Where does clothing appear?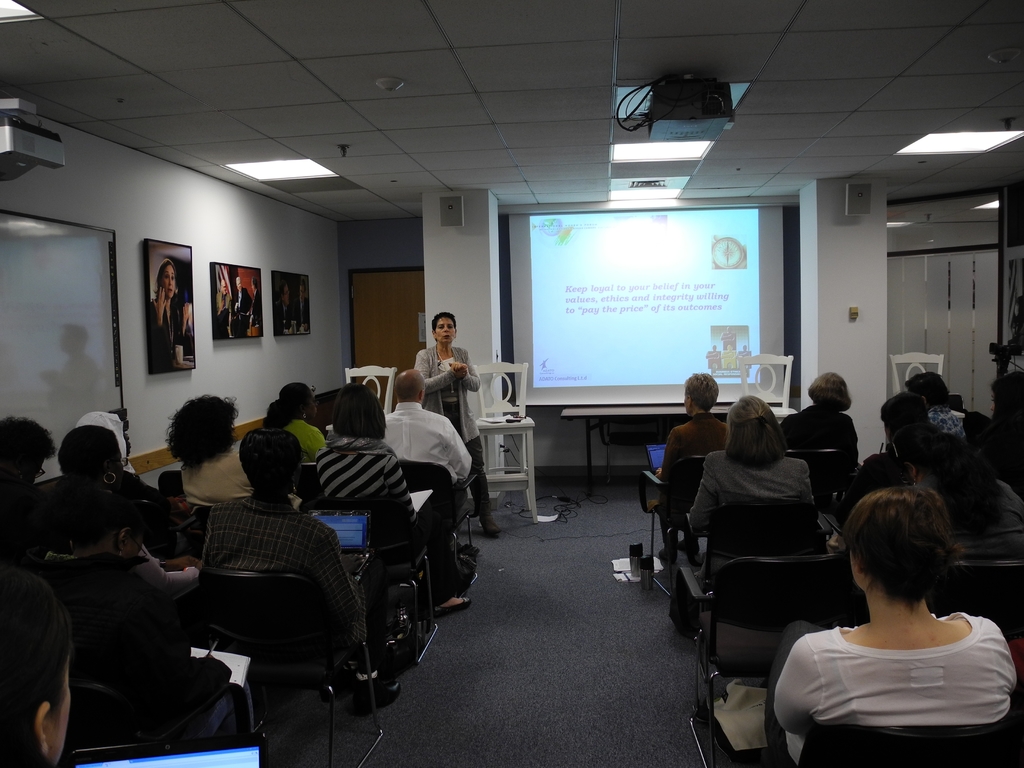
Appears at <region>298, 304, 312, 337</region>.
